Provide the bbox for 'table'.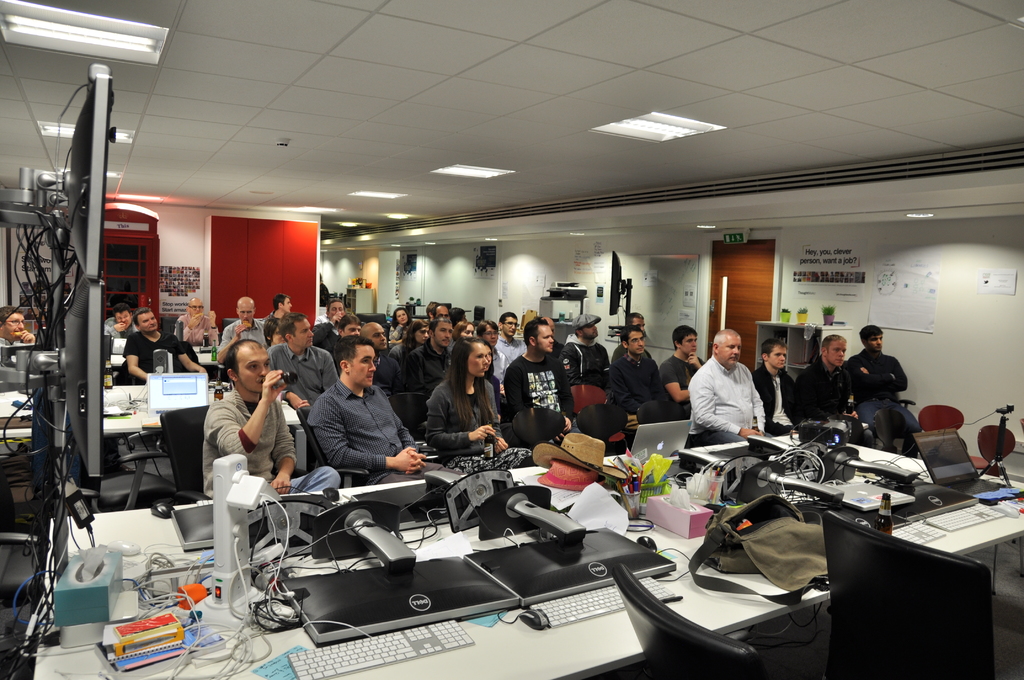
(x1=28, y1=432, x2=1023, y2=679).
